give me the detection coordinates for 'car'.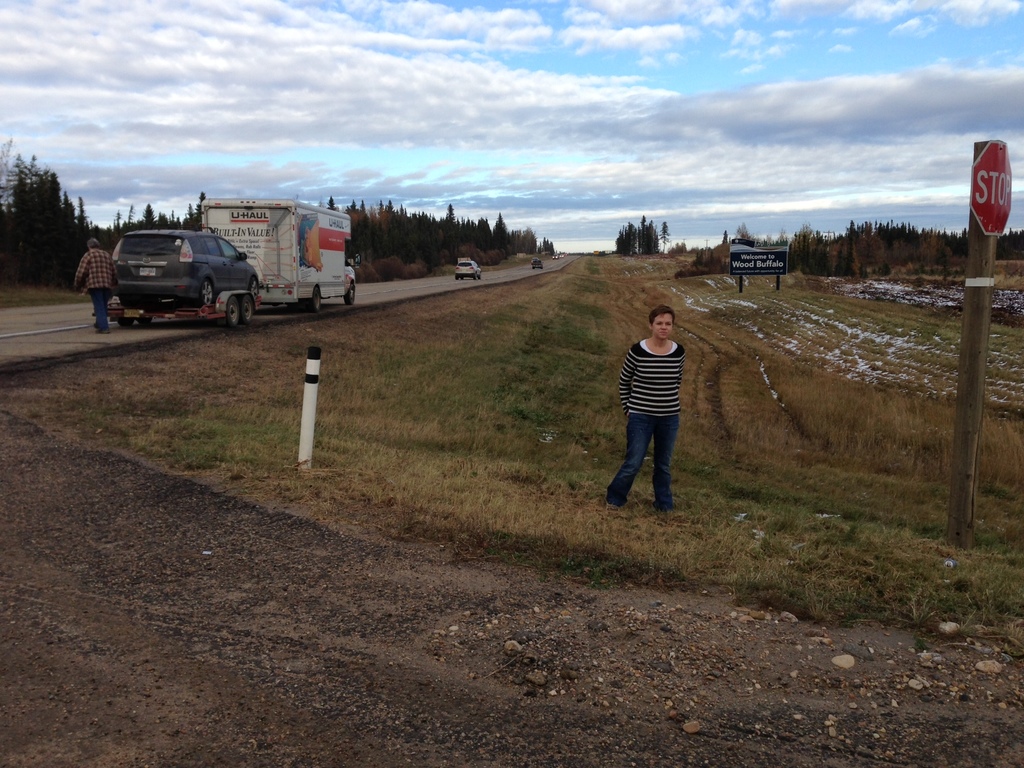
bbox(531, 259, 546, 267).
